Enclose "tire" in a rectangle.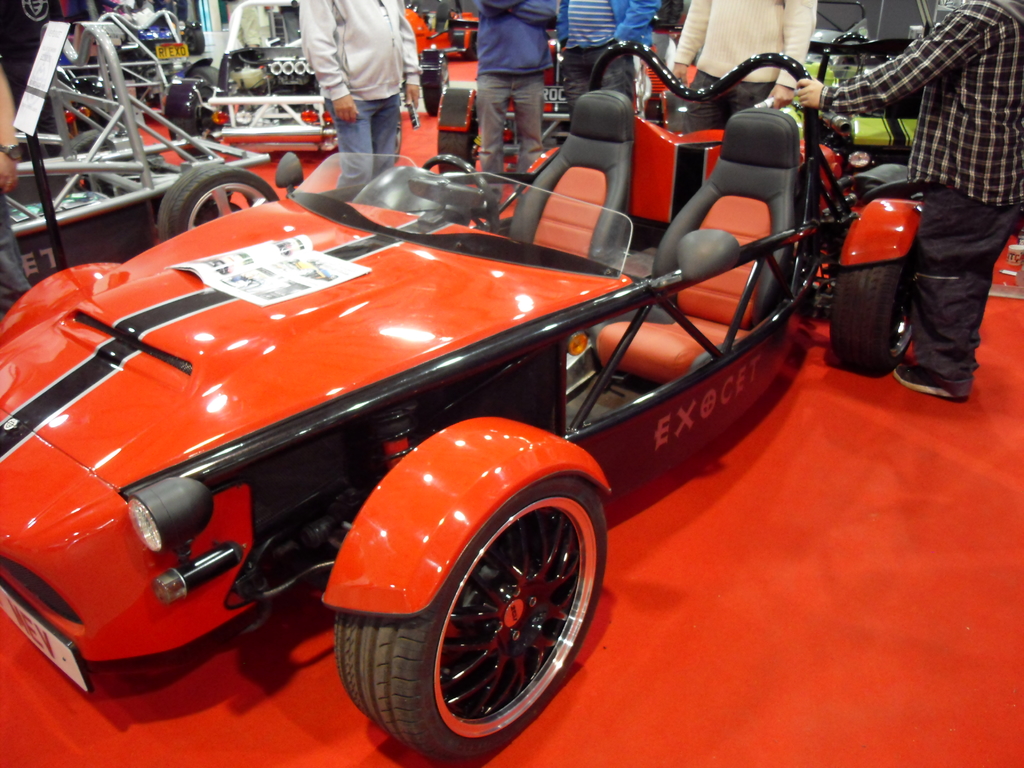
box=[156, 161, 280, 243].
